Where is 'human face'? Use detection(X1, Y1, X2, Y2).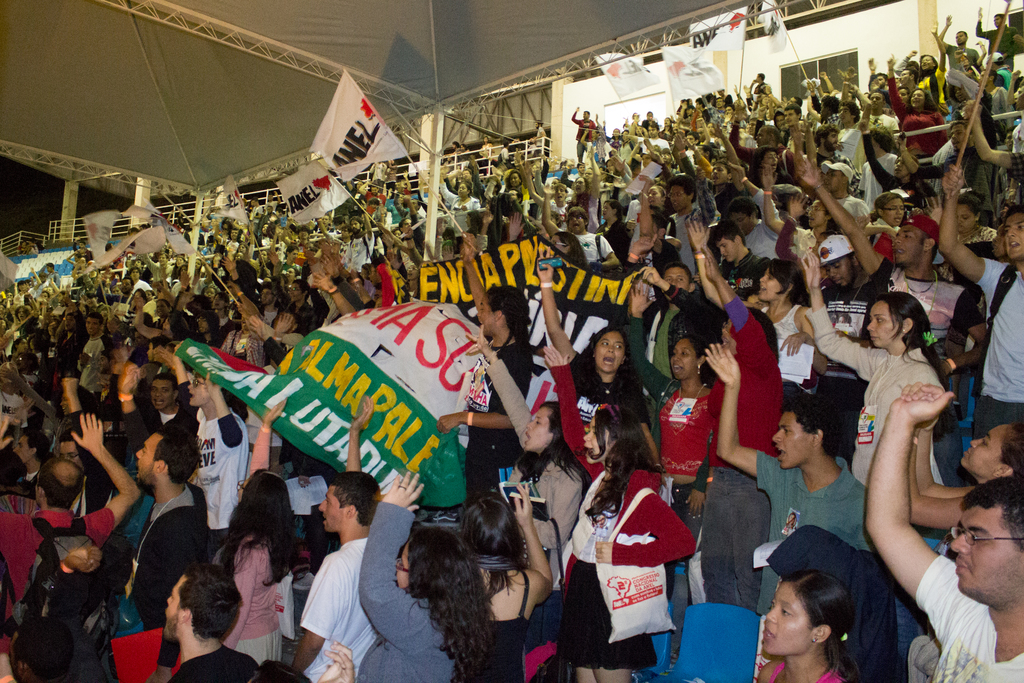
detection(137, 429, 155, 493).
